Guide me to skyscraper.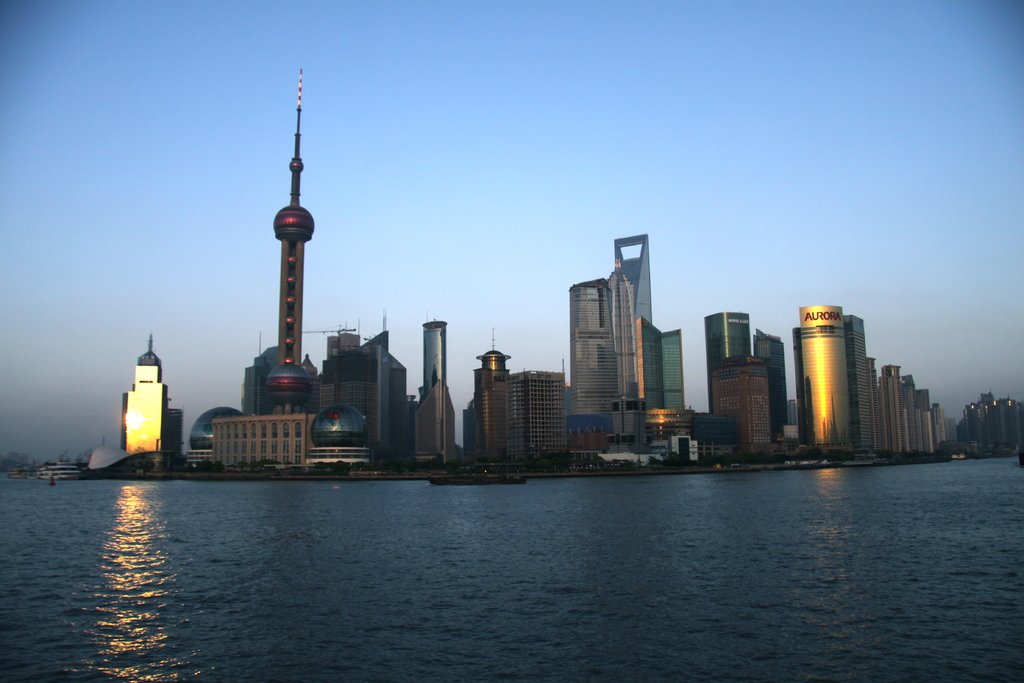
Guidance: box=[748, 327, 794, 446].
